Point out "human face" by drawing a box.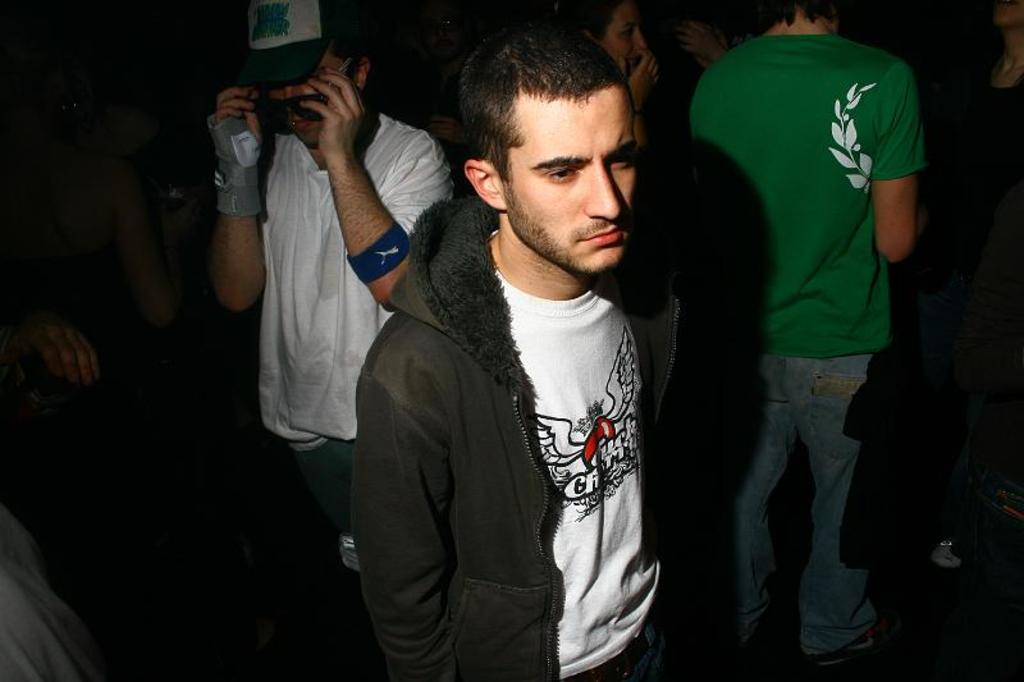
507/83/643/279.
